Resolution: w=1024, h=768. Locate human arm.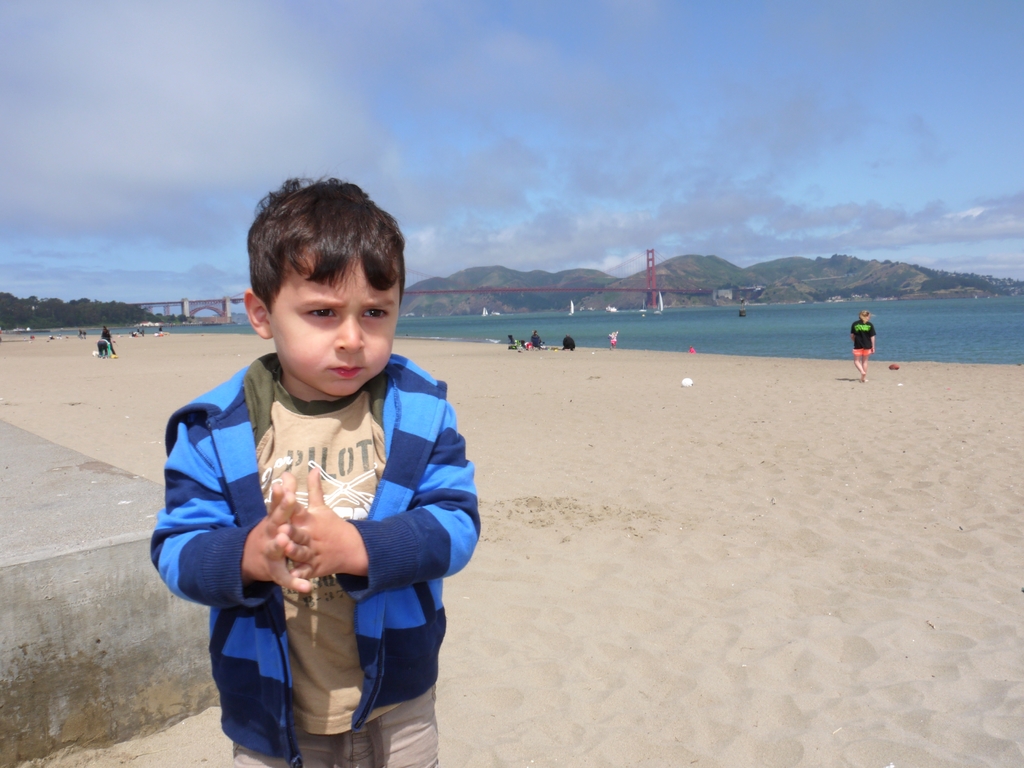
x1=154 y1=411 x2=313 y2=607.
